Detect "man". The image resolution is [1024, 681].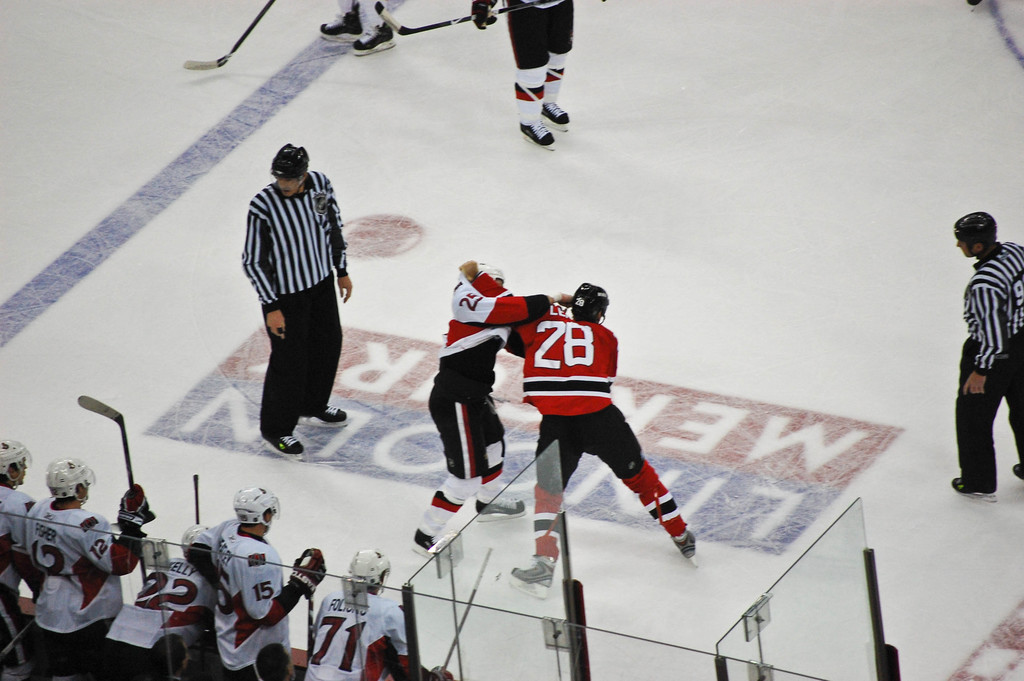
box=[411, 256, 576, 566].
